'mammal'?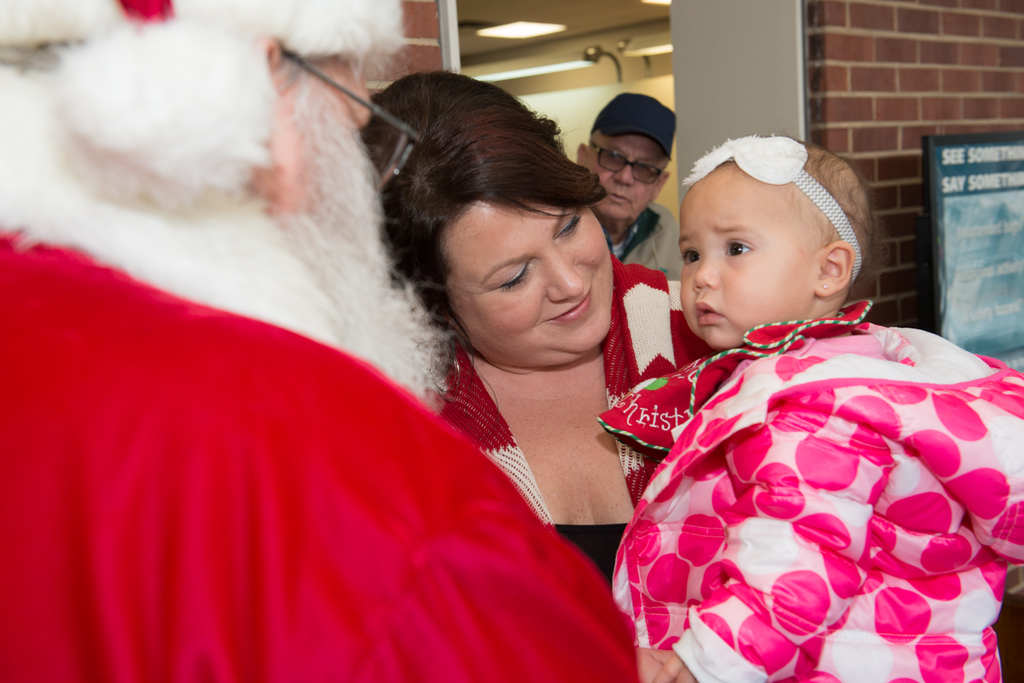
pyautogui.locateOnScreen(593, 133, 1012, 667)
